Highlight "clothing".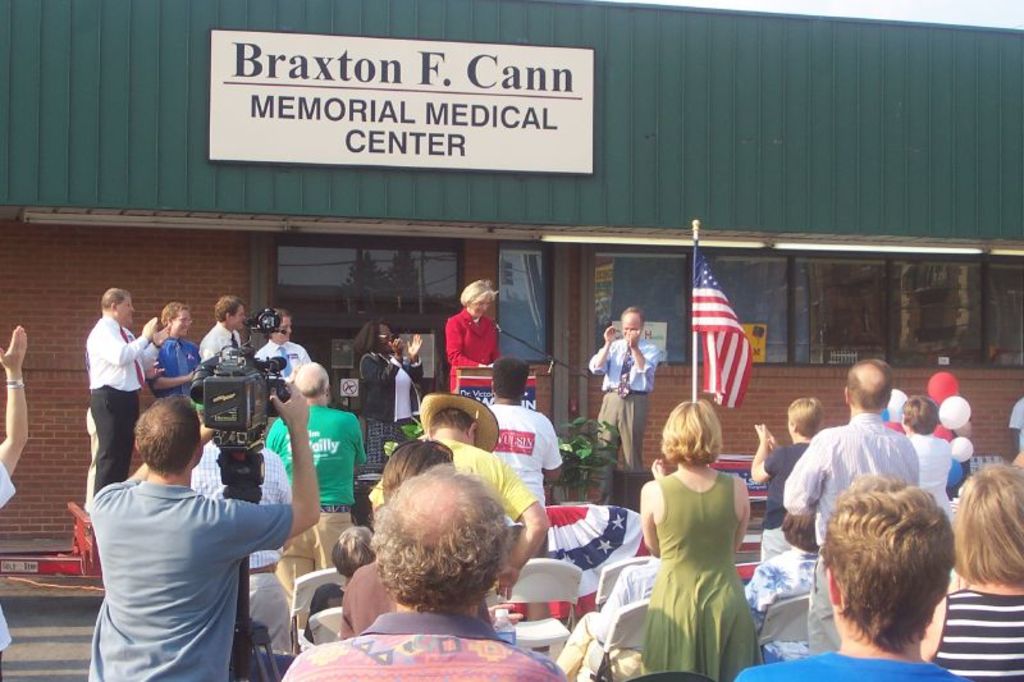
Highlighted region: {"x1": 590, "y1": 333, "x2": 662, "y2": 495}.
